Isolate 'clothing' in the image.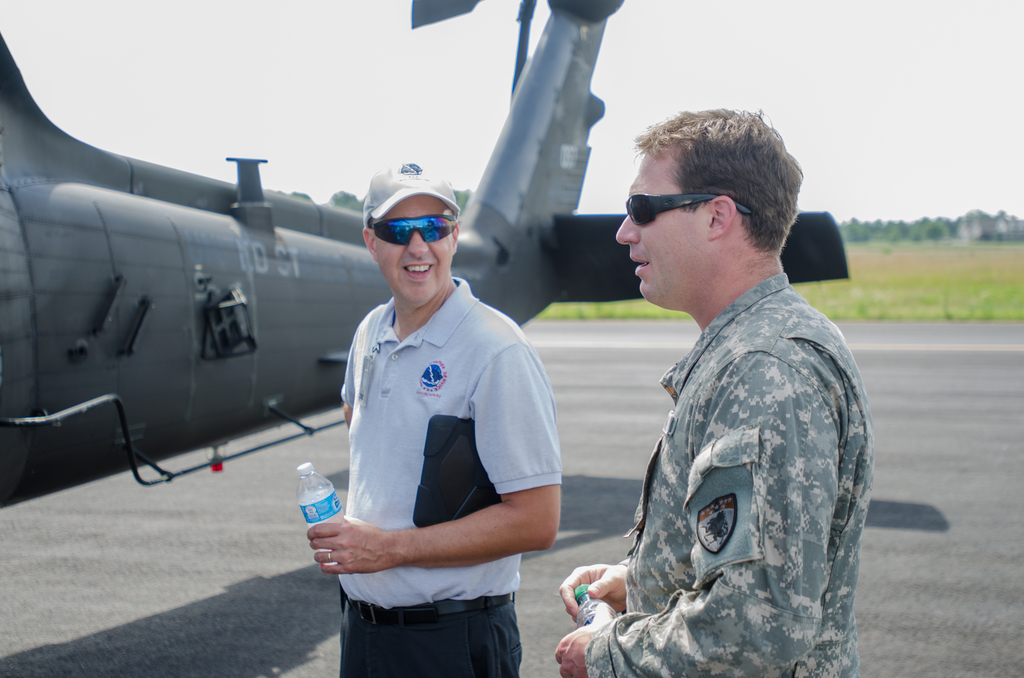
Isolated region: {"x1": 330, "y1": 272, "x2": 565, "y2": 677}.
